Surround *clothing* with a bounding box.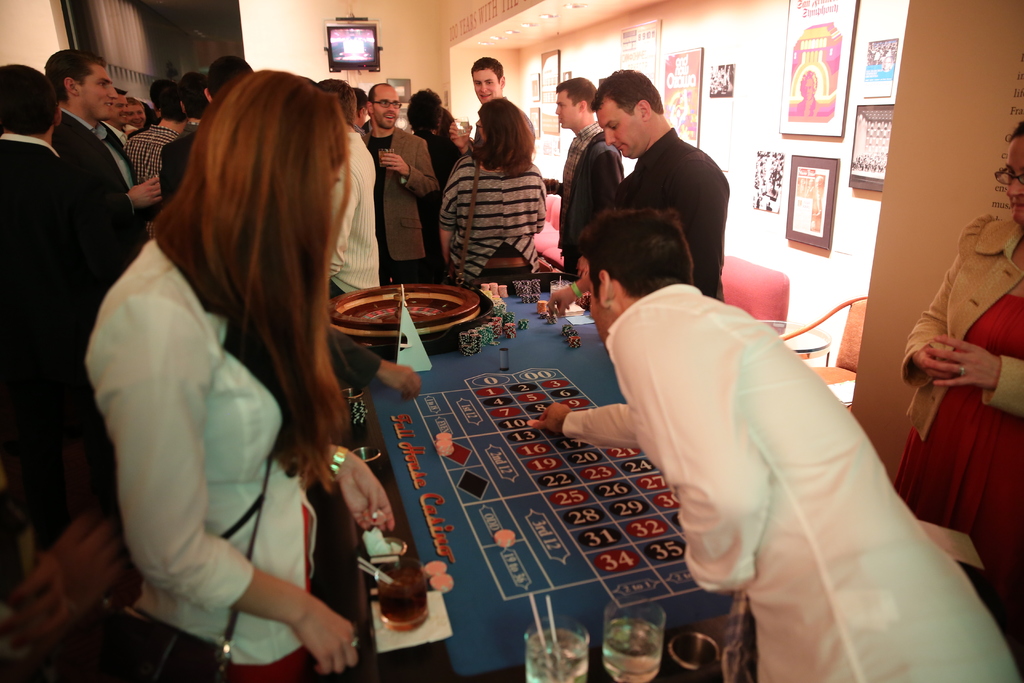
(x1=888, y1=217, x2=1023, y2=621).
